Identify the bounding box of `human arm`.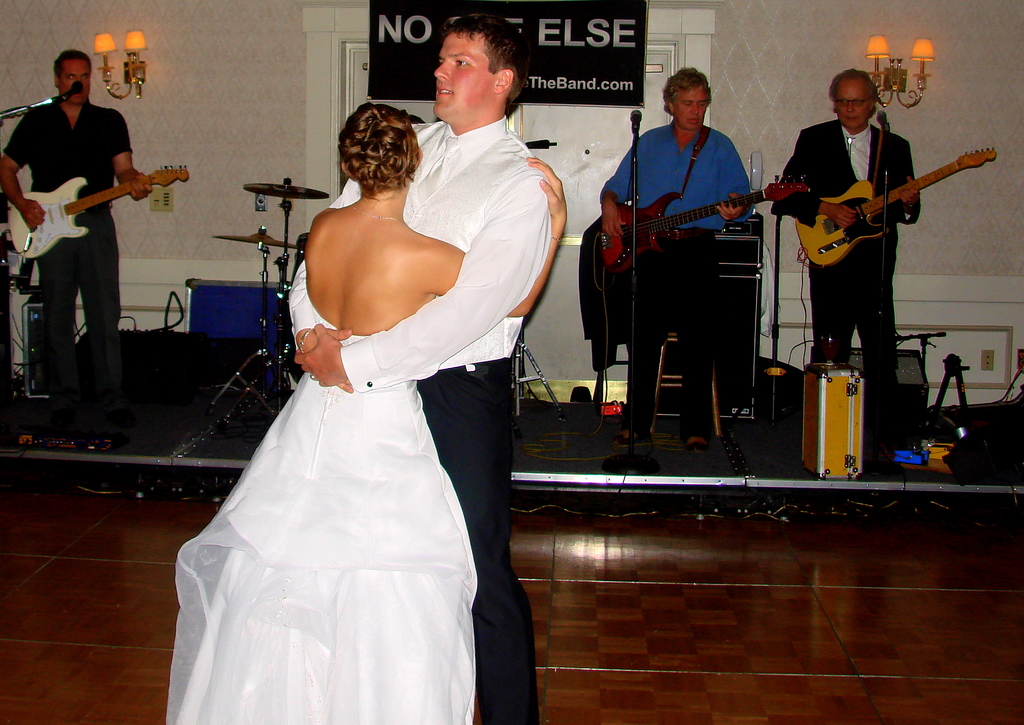
(x1=0, y1=109, x2=47, y2=231).
